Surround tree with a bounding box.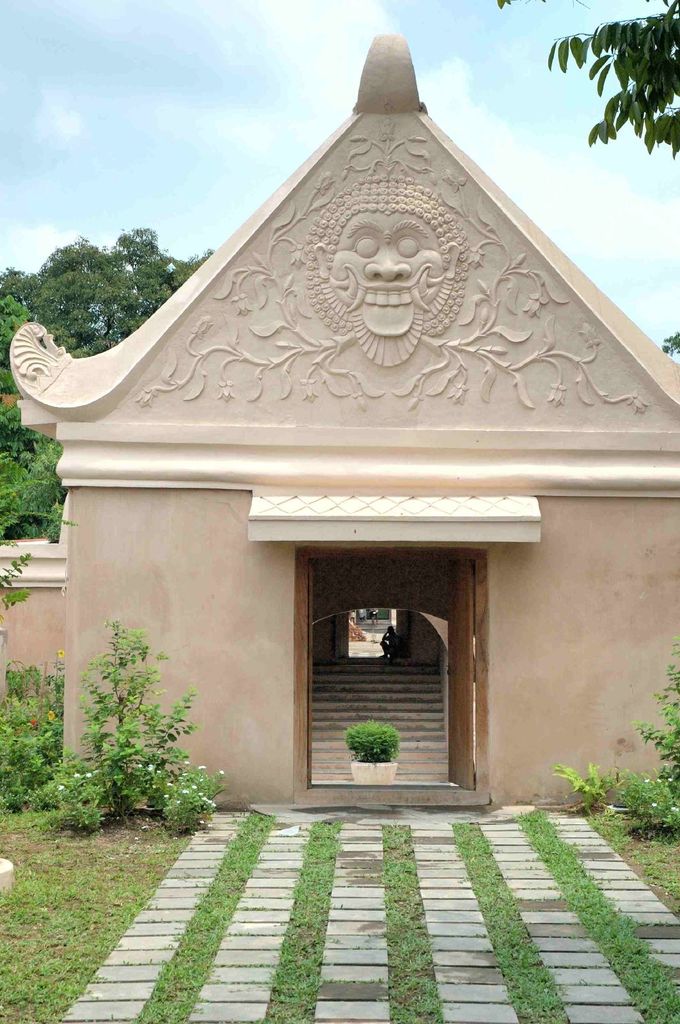
box(491, 4, 679, 154).
